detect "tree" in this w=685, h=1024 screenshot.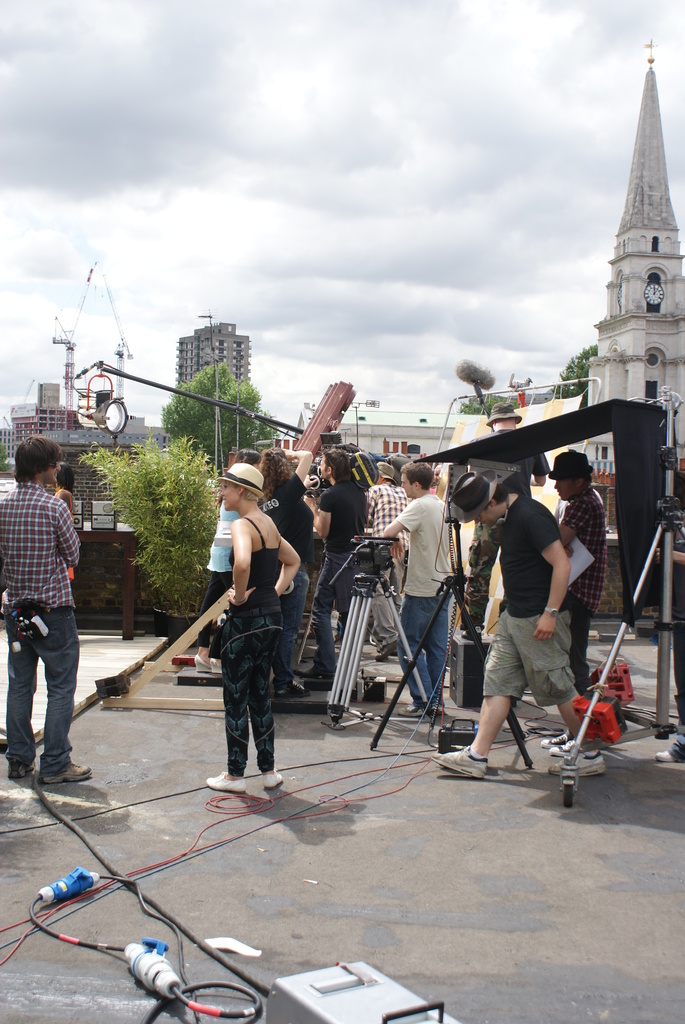
Detection: left=548, top=344, right=602, bottom=392.
